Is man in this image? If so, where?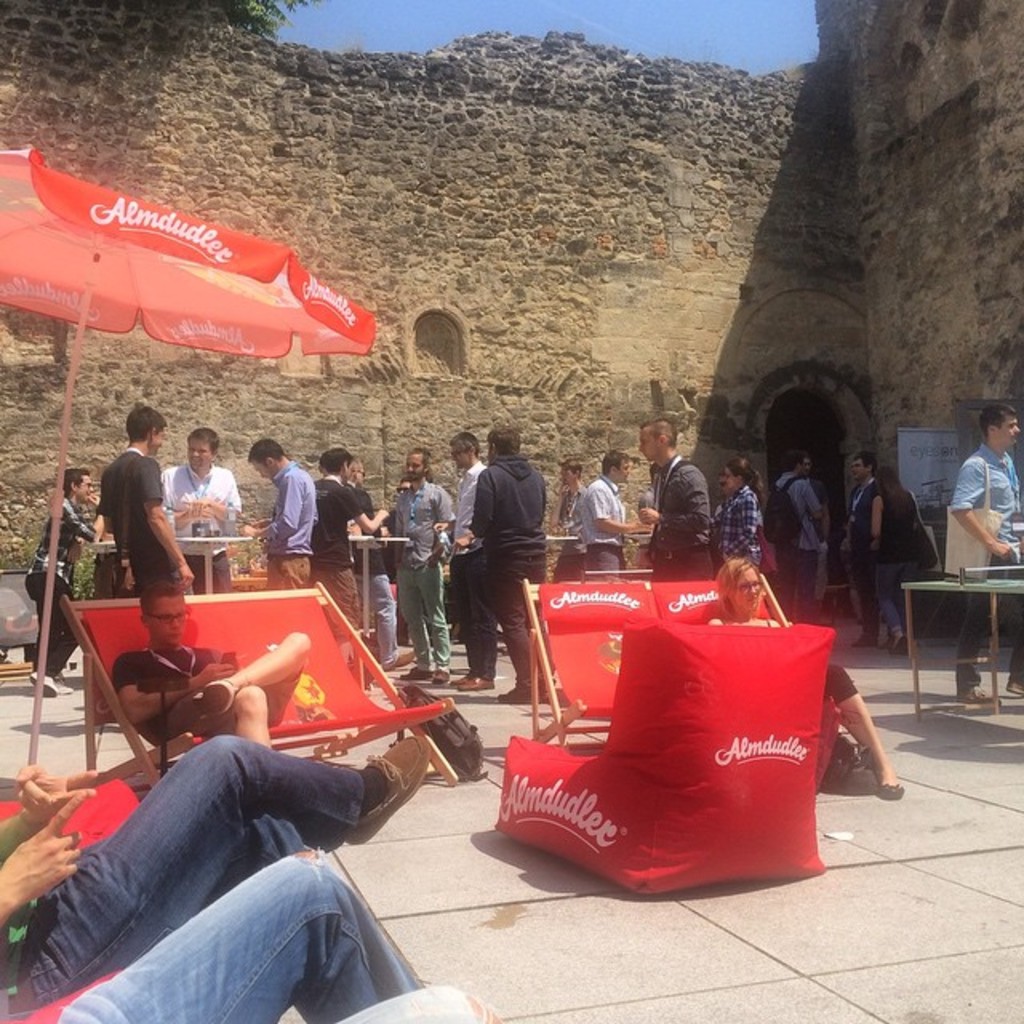
Yes, at x1=347 y1=458 x2=416 y2=672.
